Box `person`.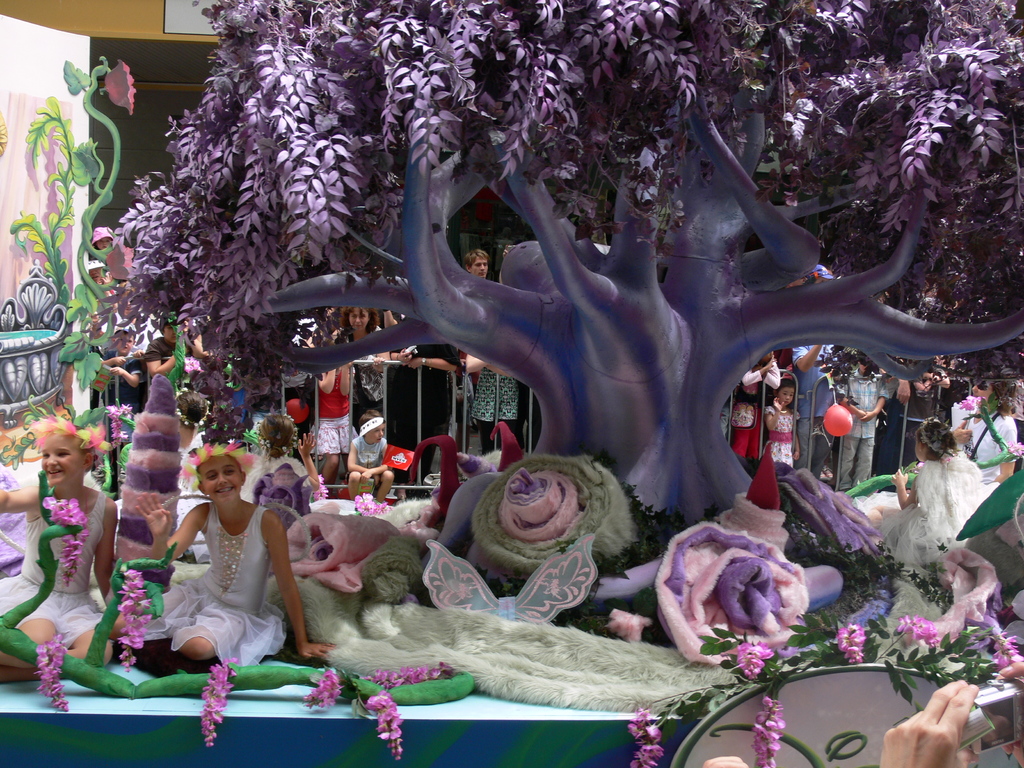
(788,344,834,471).
